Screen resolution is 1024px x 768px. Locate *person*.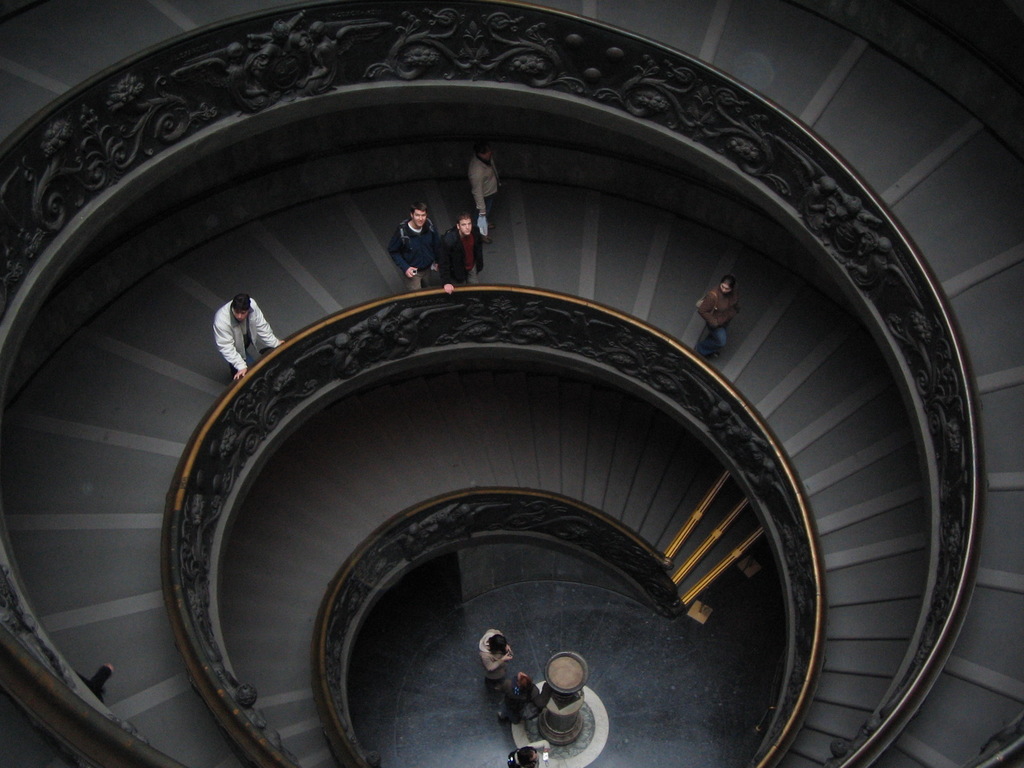
{"left": 505, "top": 737, "right": 551, "bottom": 767}.
